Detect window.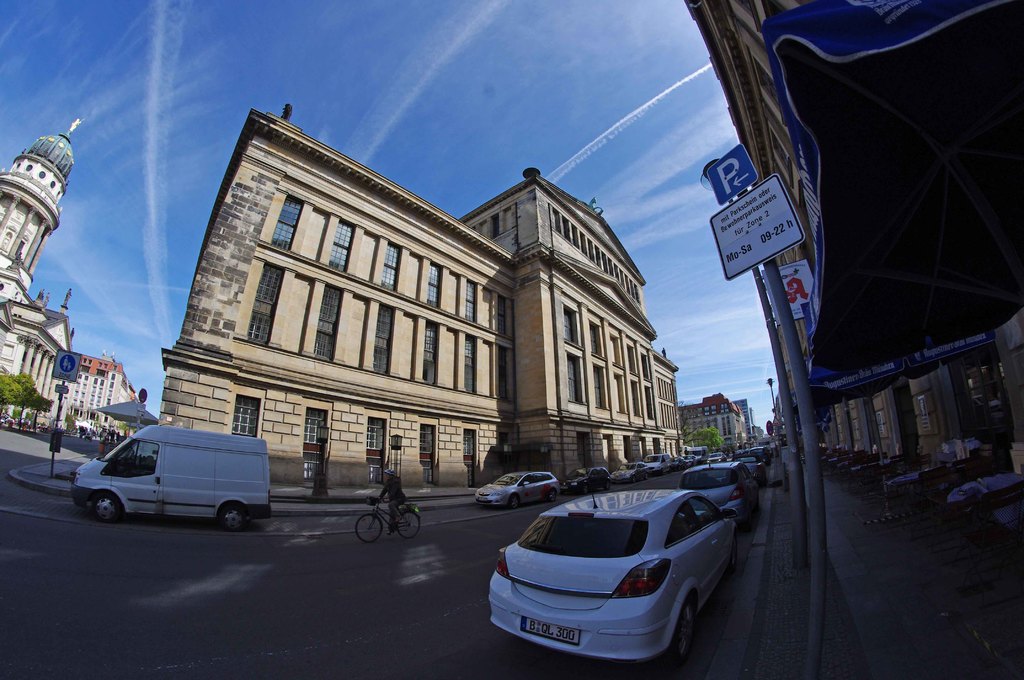
Detected at (x1=422, y1=429, x2=446, y2=478).
